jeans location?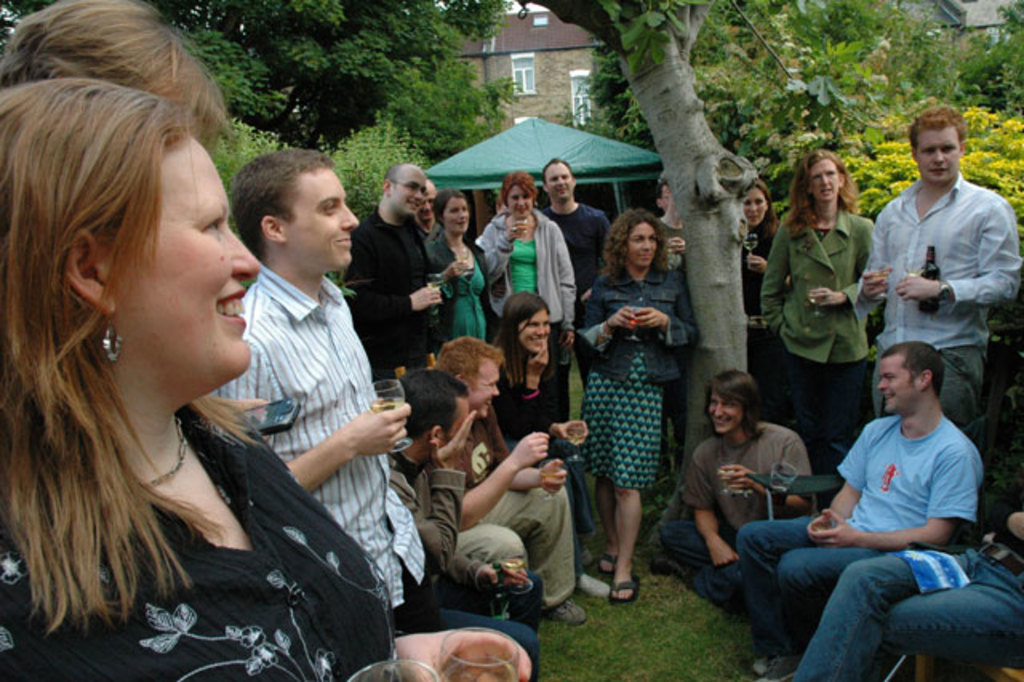
box(458, 610, 544, 674)
